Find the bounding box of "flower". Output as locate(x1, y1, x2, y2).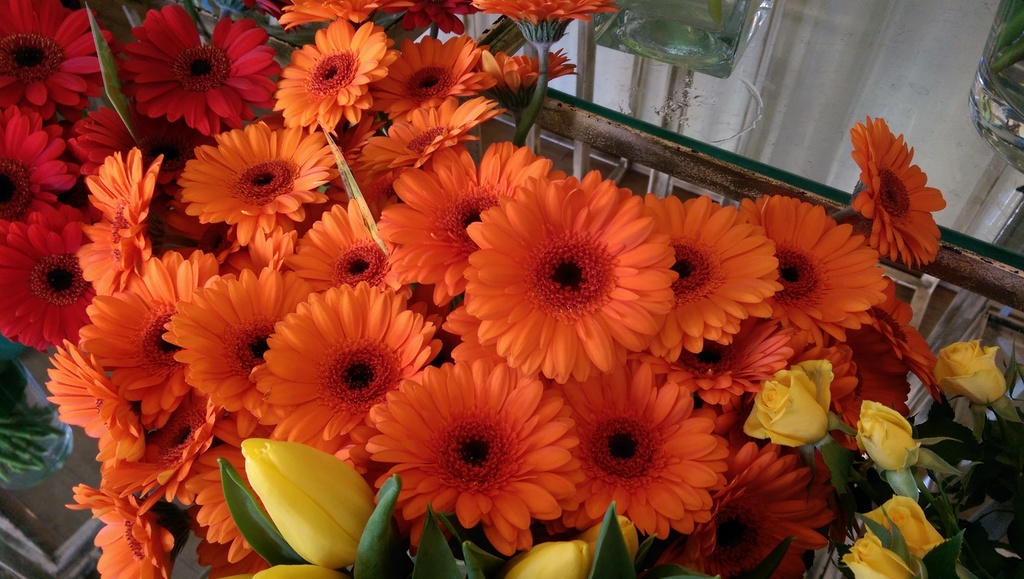
locate(64, 473, 173, 578).
